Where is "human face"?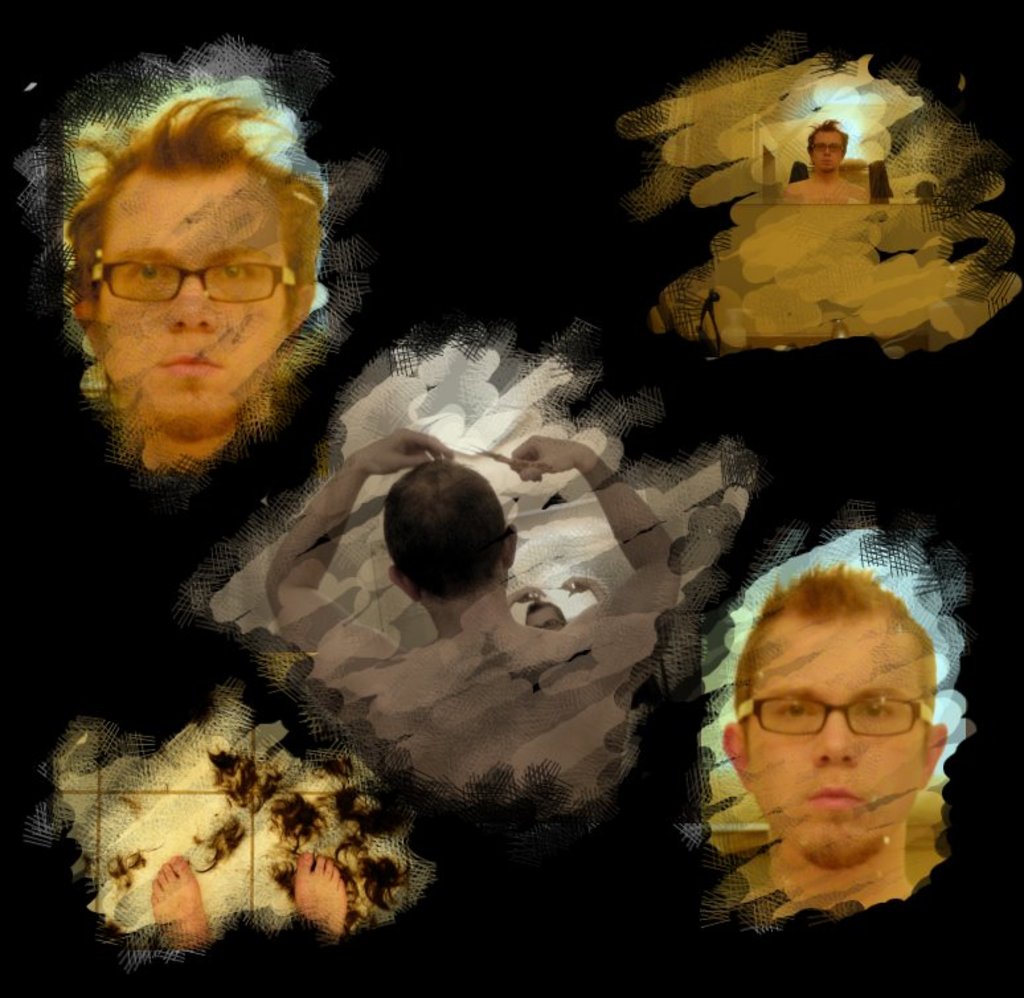
95:172:283:408.
